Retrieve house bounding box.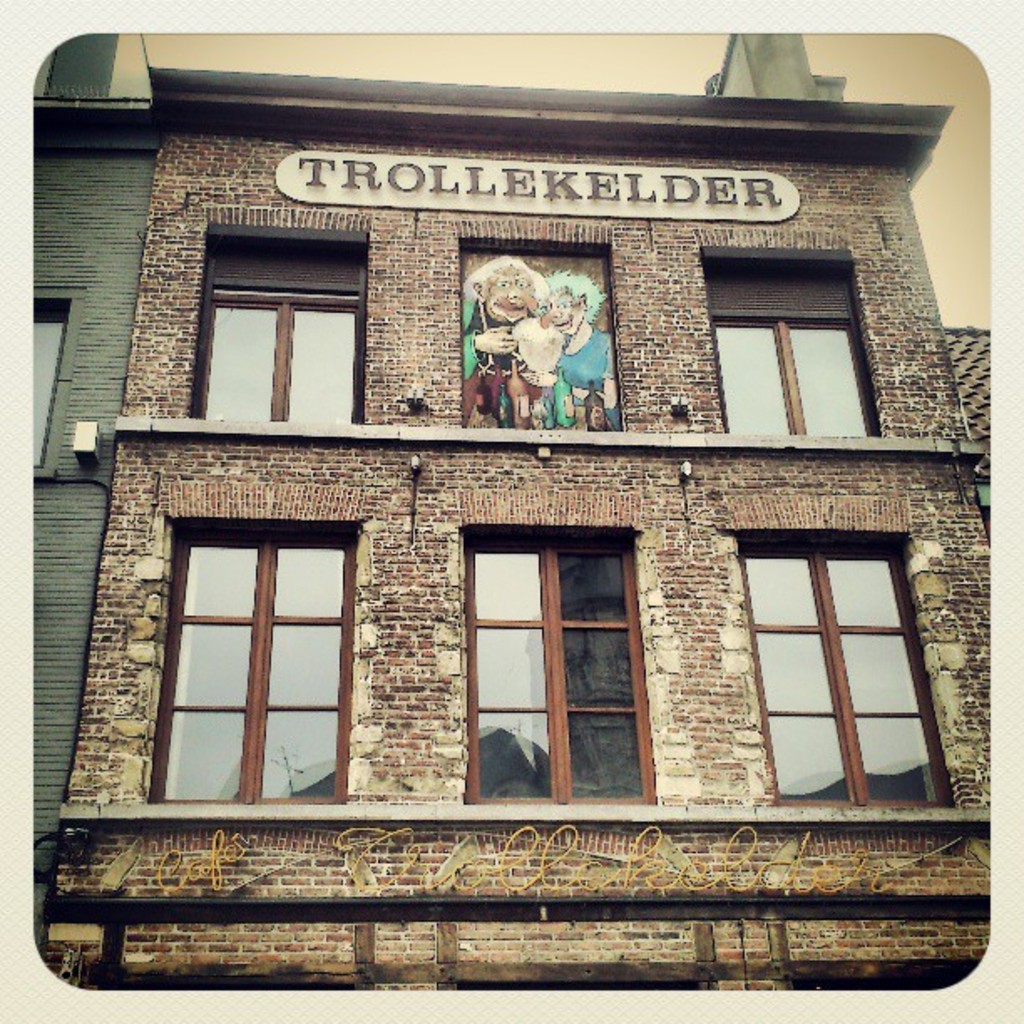
Bounding box: pyautogui.locateOnScreen(38, 62, 996, 989).
